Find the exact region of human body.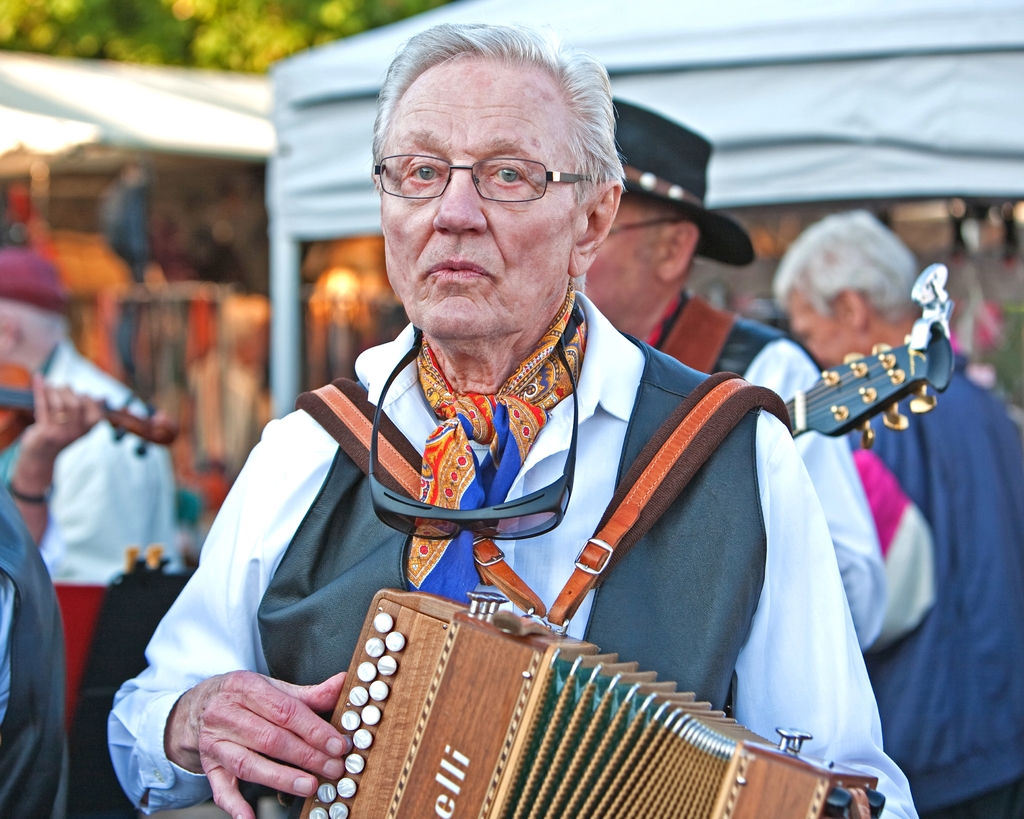
Exact region: x1=0, y1=370, x2=102, y2=555.
